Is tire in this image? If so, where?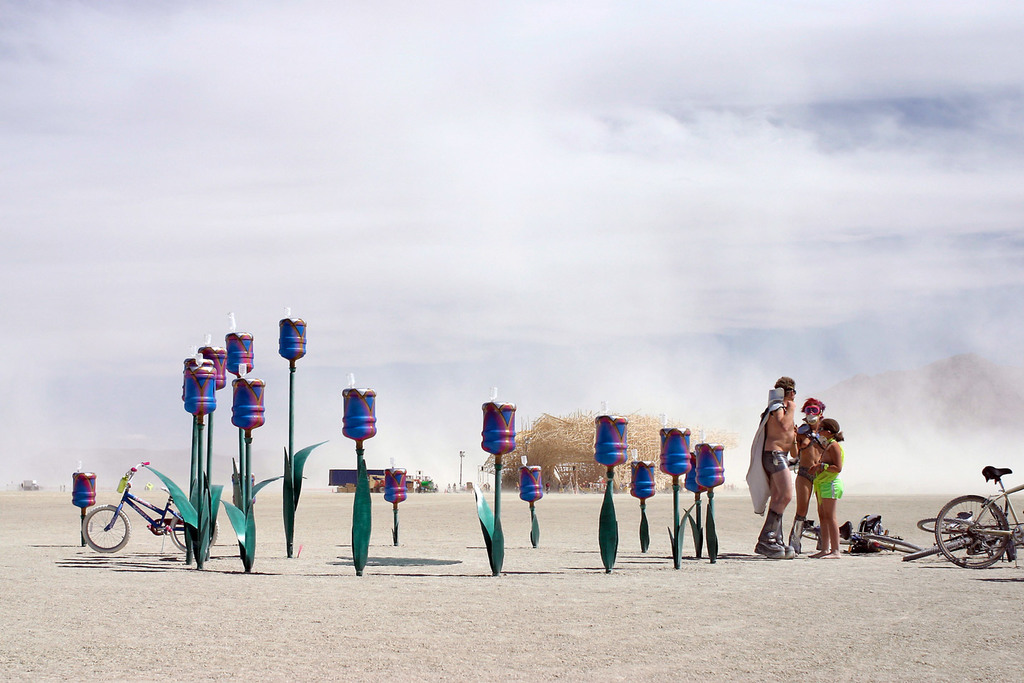
Yes, at (799, 527, 852, 544).
